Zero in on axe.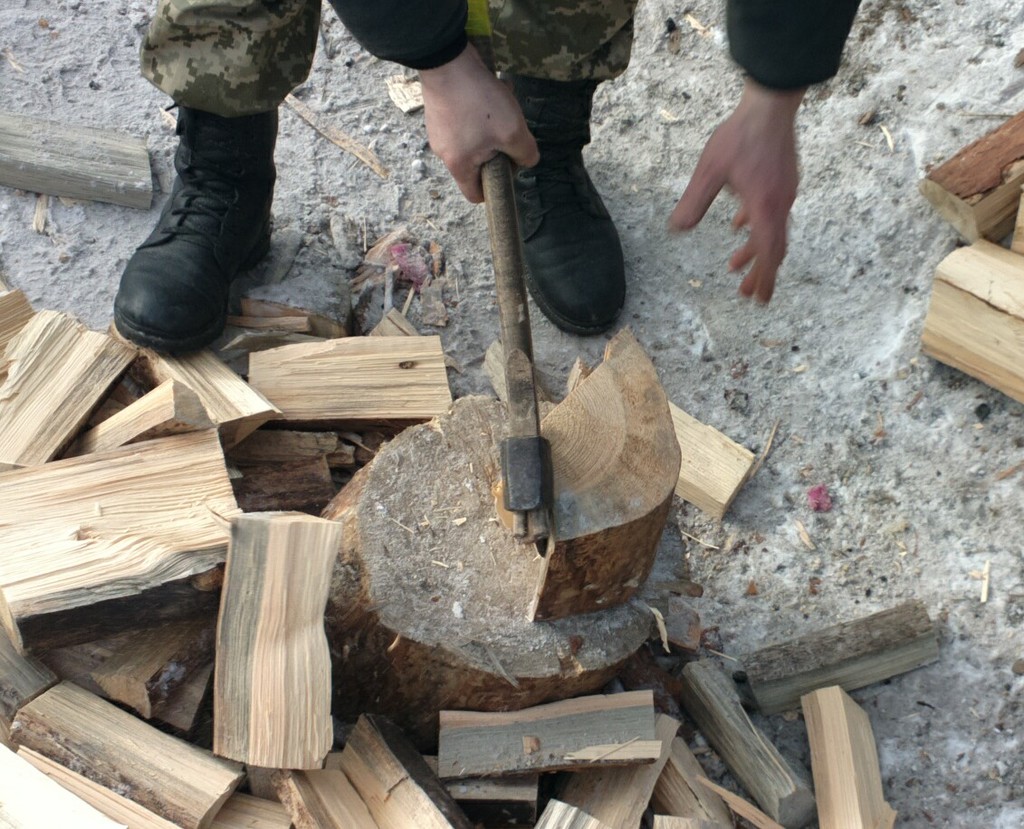
Zeroed in: detection(497, 152, 561, 556).
